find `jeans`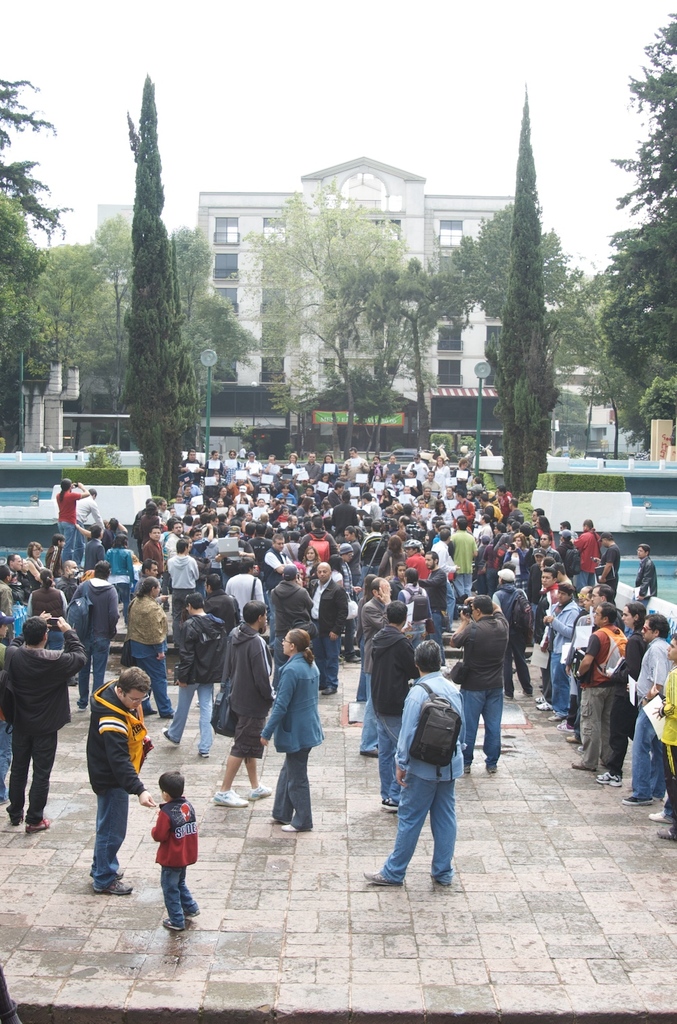
x1=72 y1=517 x2=85 y2=563
